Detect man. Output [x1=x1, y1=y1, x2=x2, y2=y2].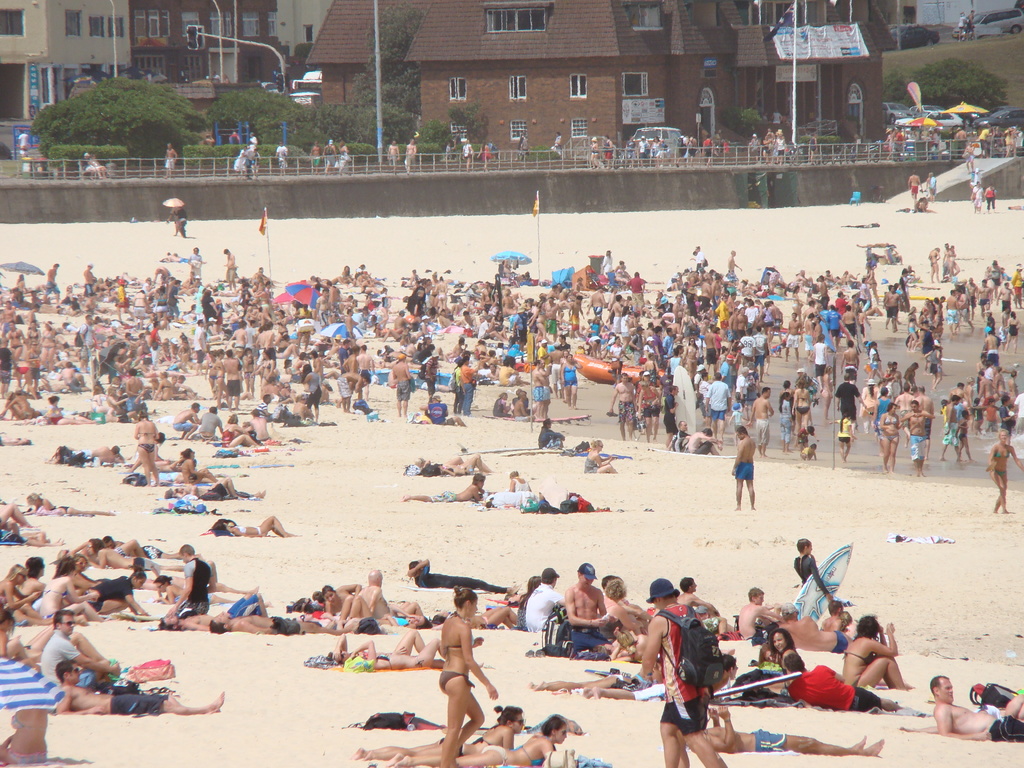
[x1=275, y1=143, x2=287, y2=173].
